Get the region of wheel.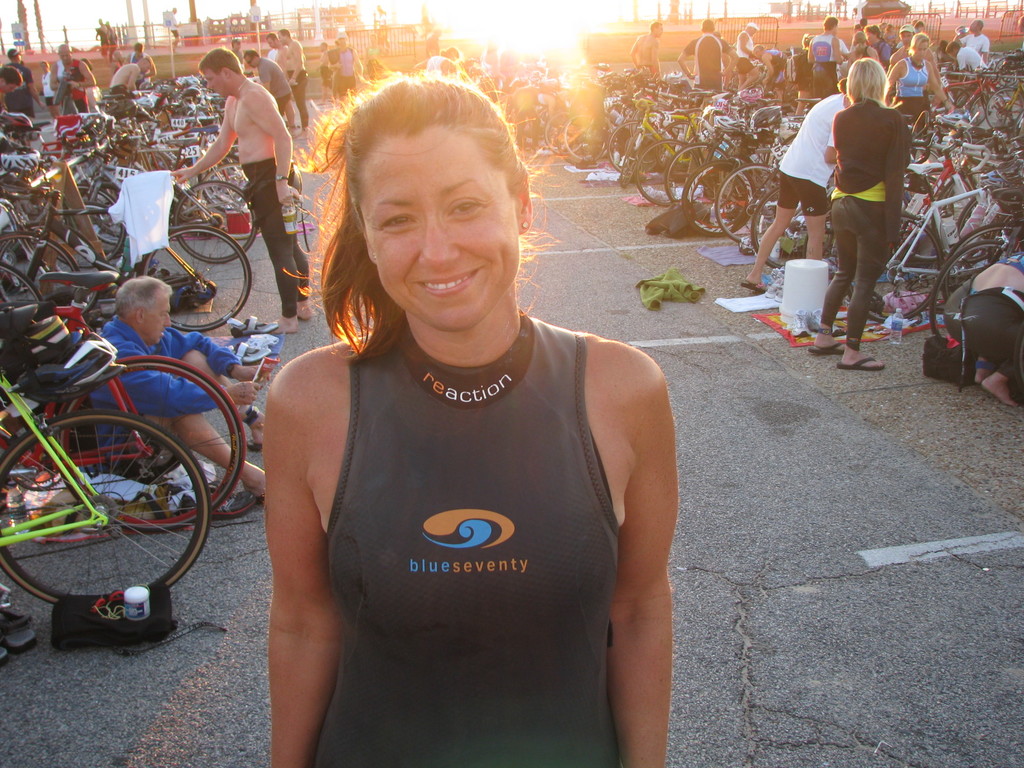
bbox=[634, 138, 701, 212].
